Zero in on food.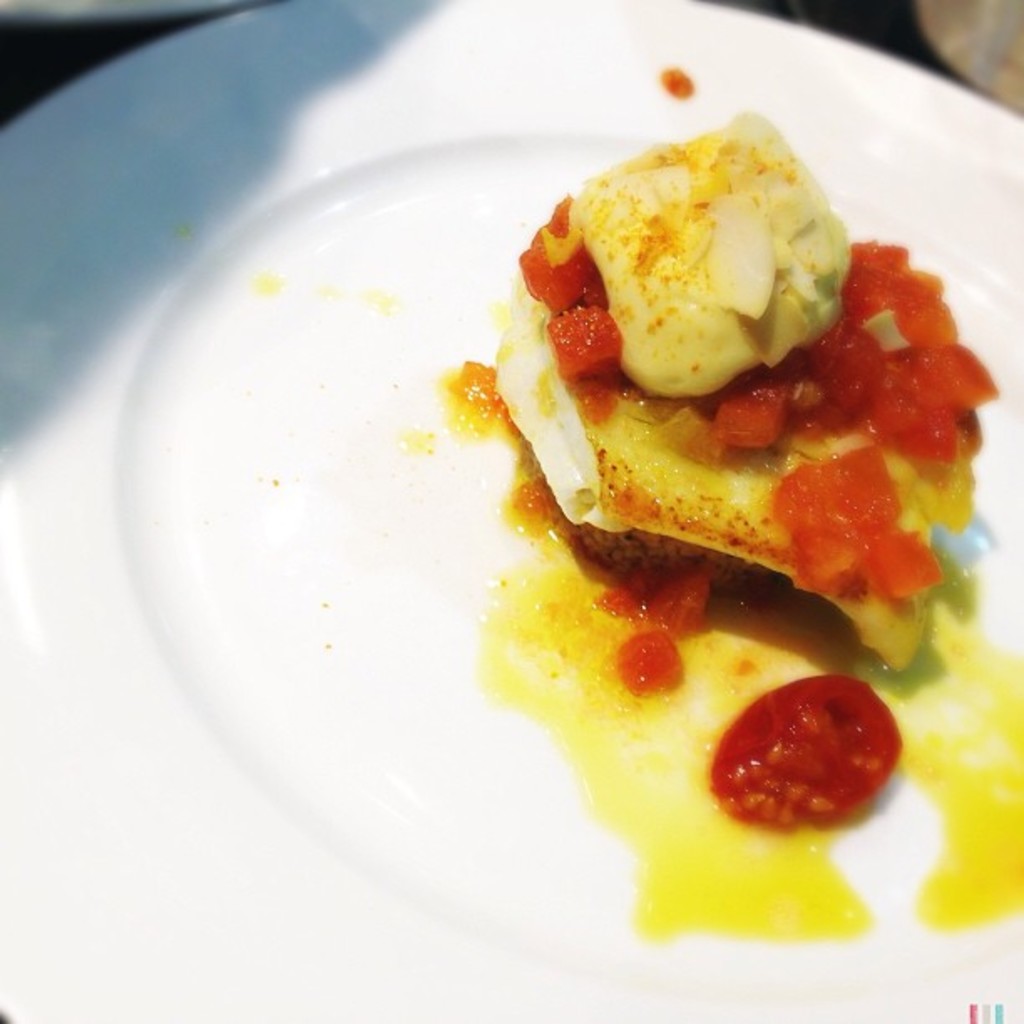
Zeroed in: select_region(504, 107, 960, 616).
